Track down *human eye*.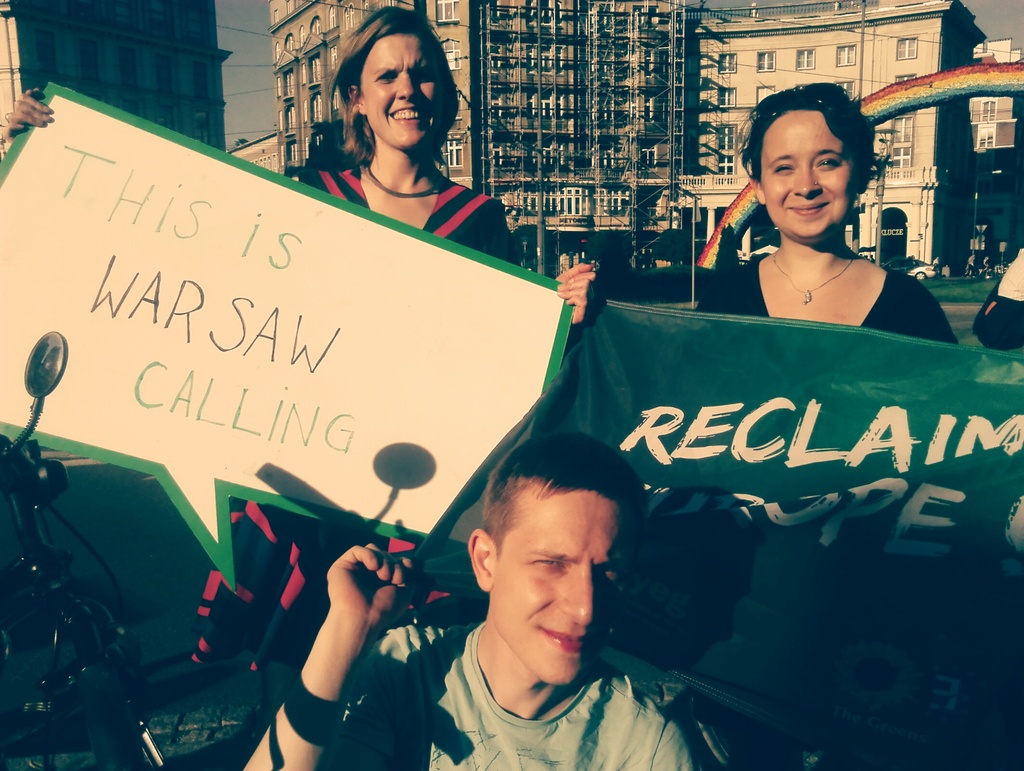
Tracked to detection(772, 159, 797, 175).
